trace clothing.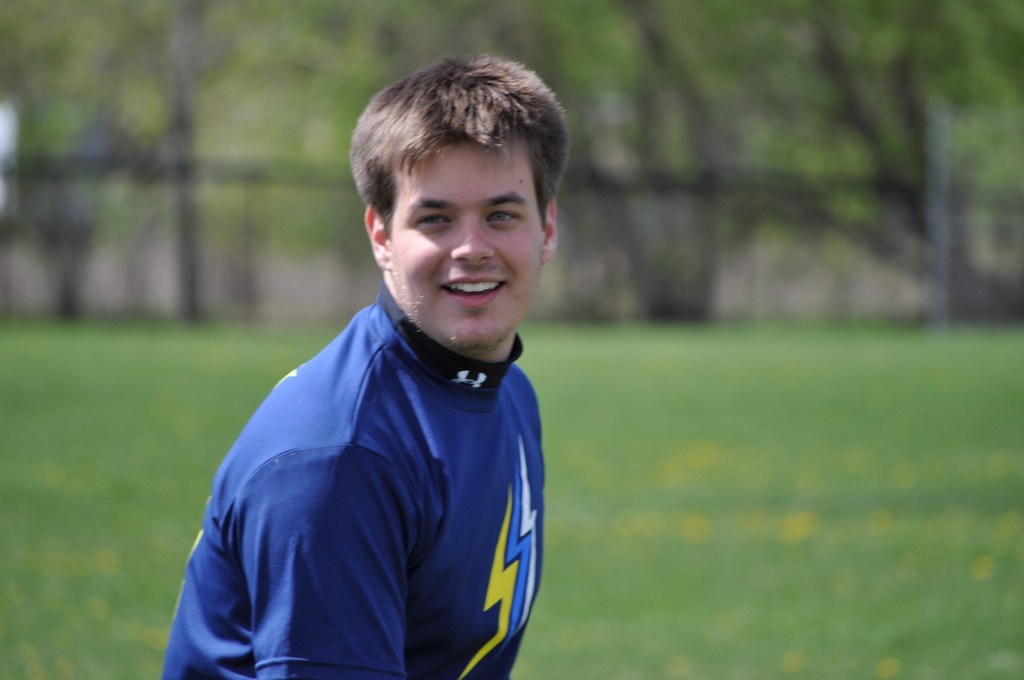
Traced to 182, 260, 576, 669.
